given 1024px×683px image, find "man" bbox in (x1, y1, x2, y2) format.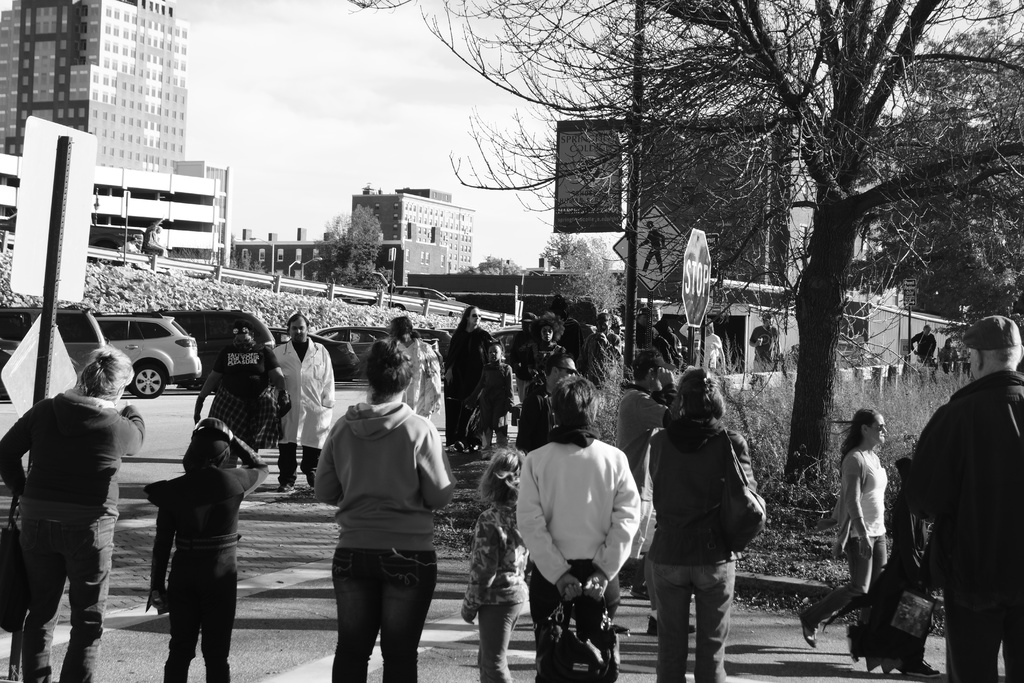
(513, 352, 579, 448).
